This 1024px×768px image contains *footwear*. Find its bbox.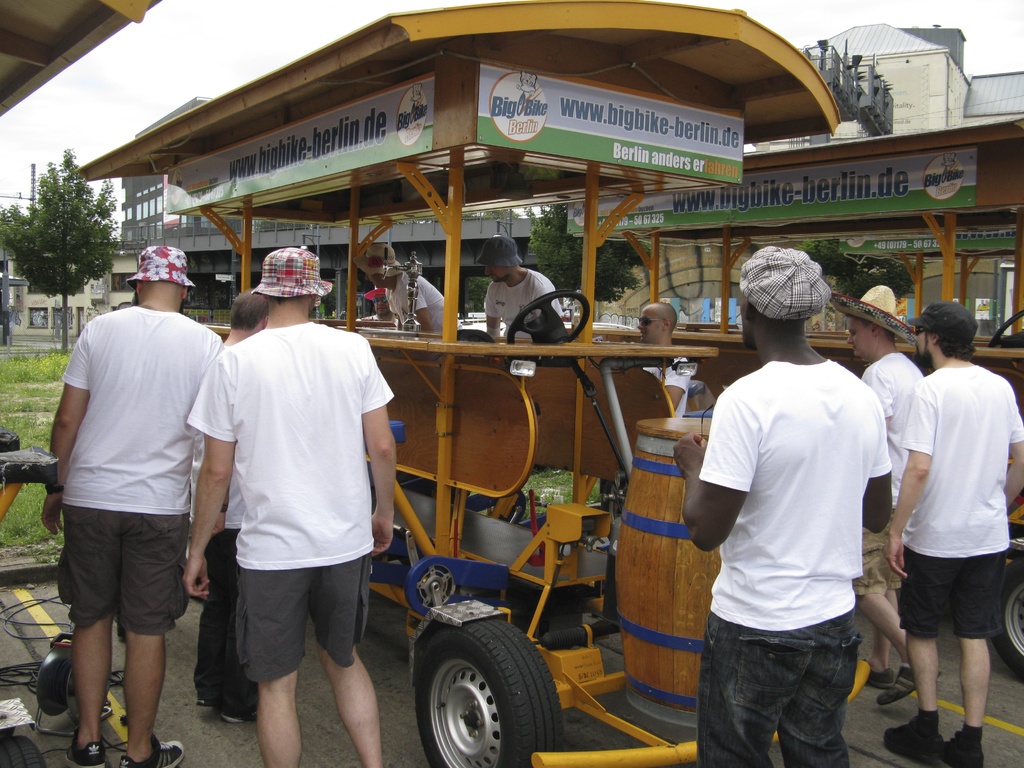
l=221, t=712, r=257, b=724.
